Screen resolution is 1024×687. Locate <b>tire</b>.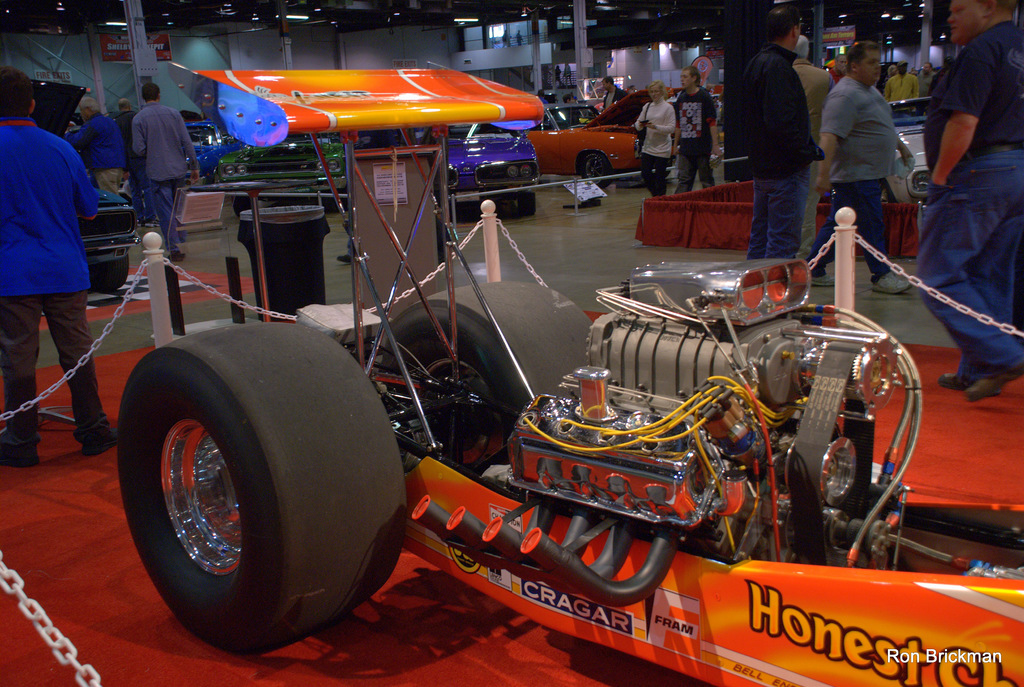
detection(90, 252, 130, 293).
